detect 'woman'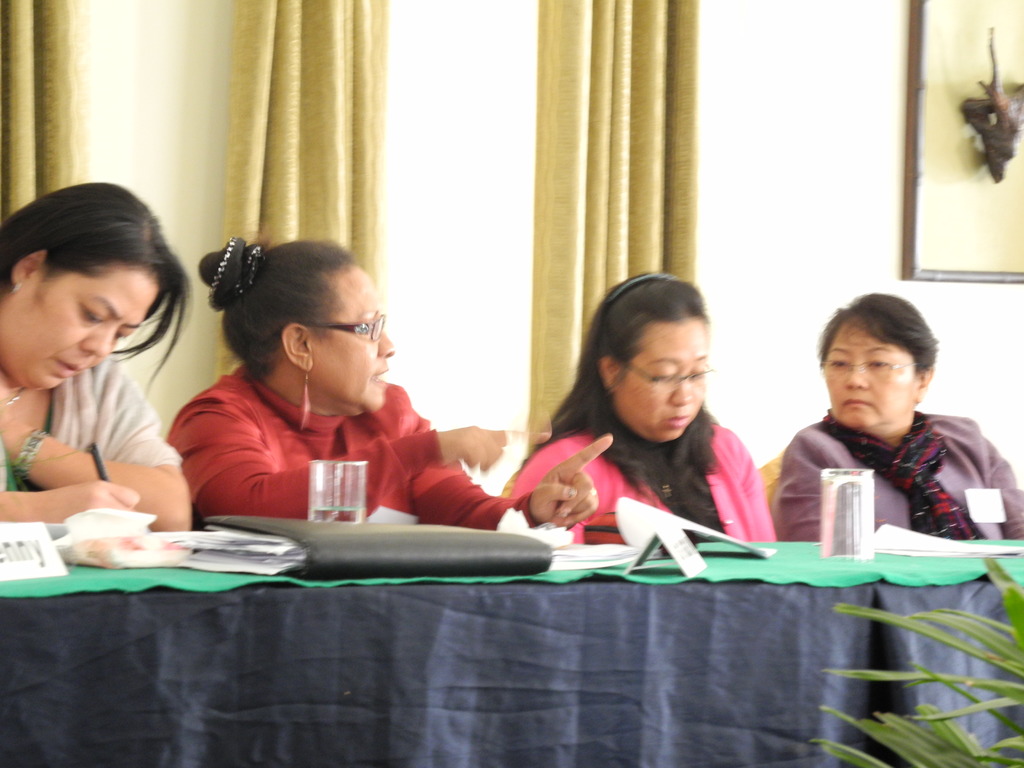
[497, 273, 778, 545]
